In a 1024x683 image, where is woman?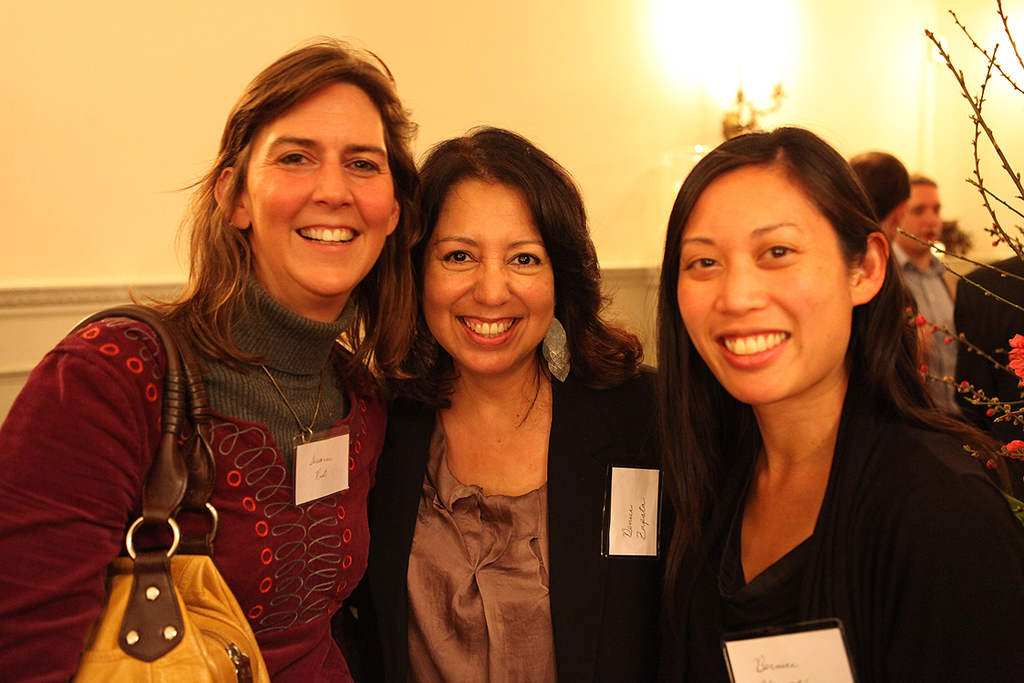
detection(605, 95, 976, 681).
